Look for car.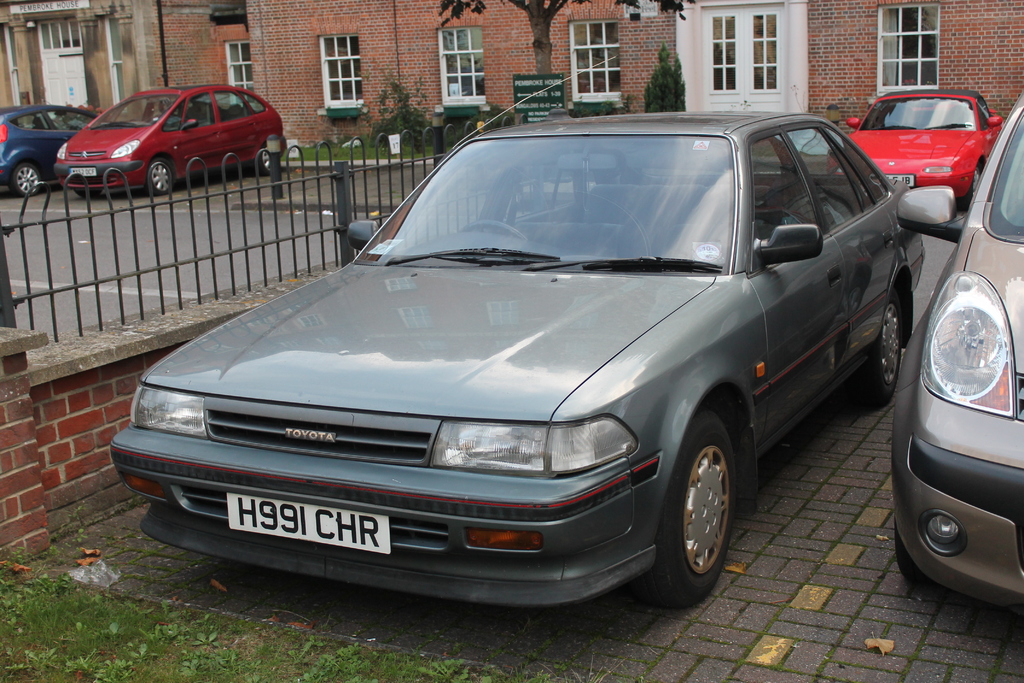
Found: crop(886, 95, 1023, 616).
